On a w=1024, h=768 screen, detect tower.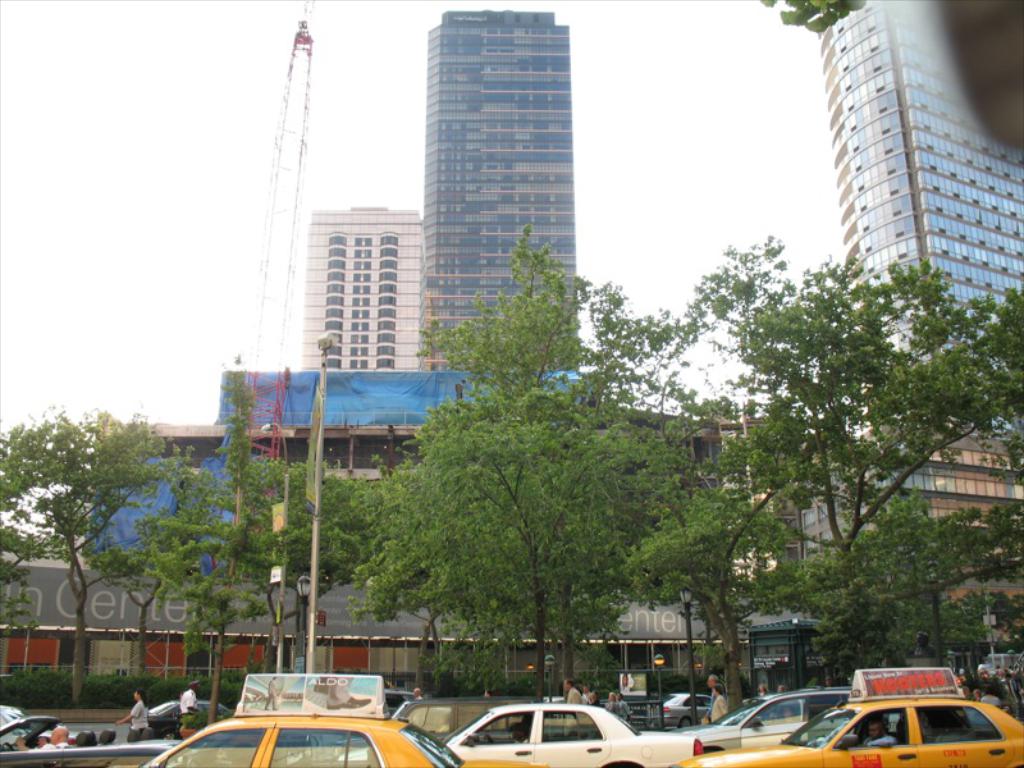
detection(396, 27, 609, 445).
